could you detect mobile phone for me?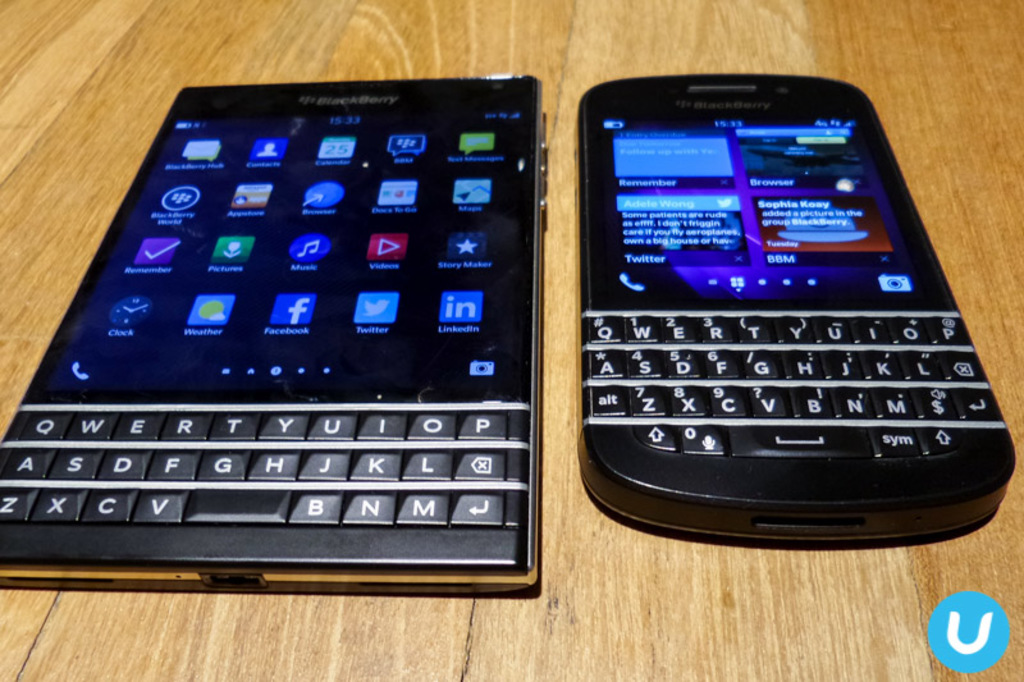
Detection result: Rect(0, 81, 548, 587).
